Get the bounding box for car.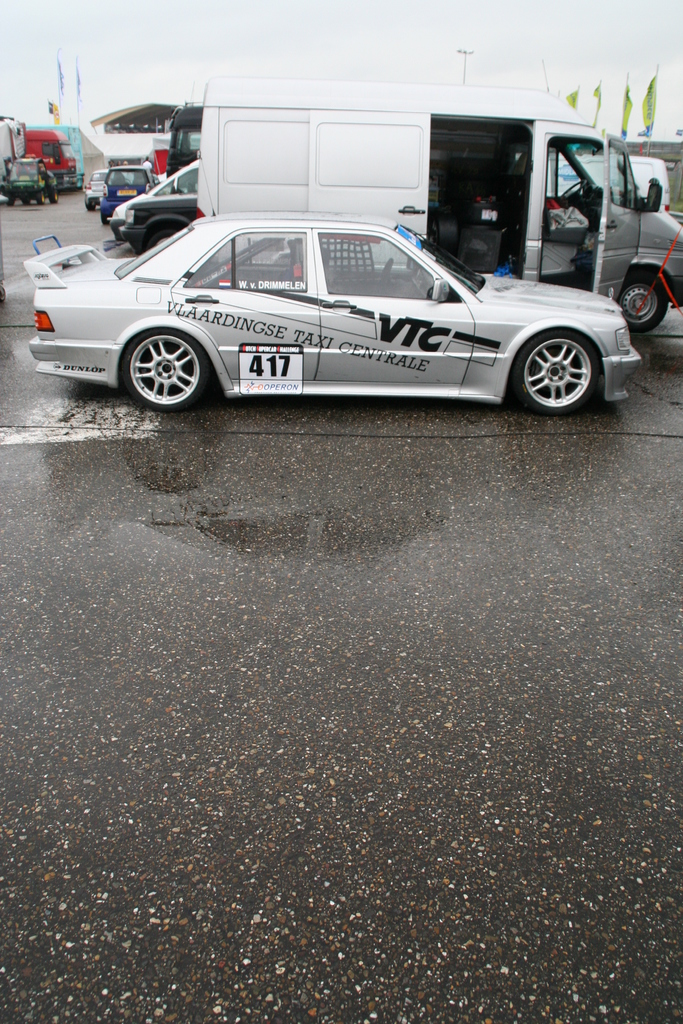
detection(104, 164, 151, 214).
